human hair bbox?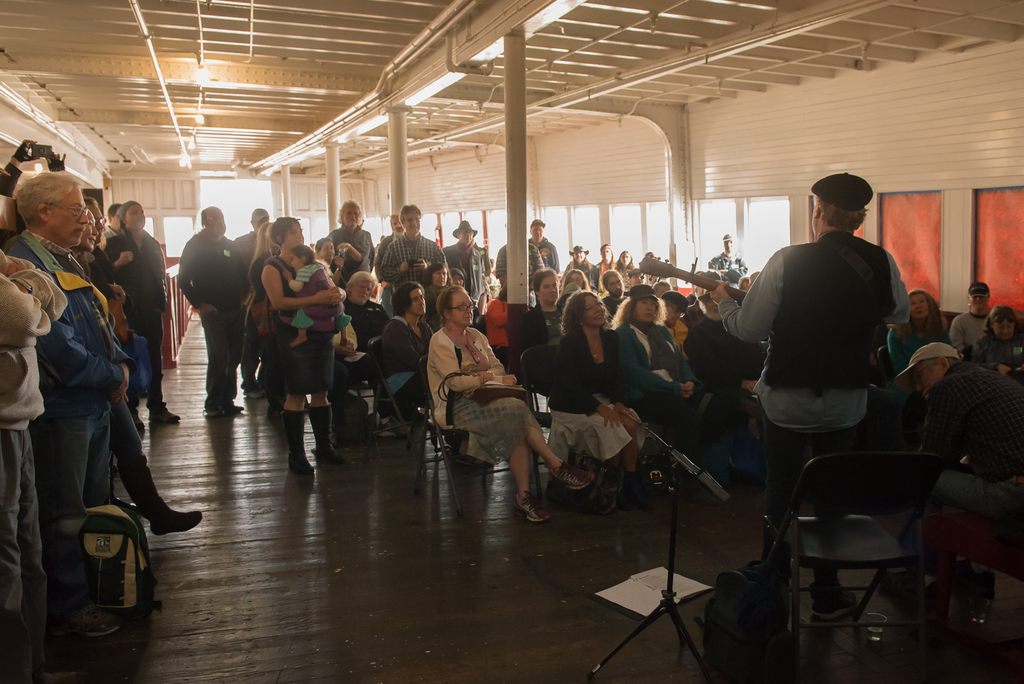
rect(337, 198, 364, 224)
